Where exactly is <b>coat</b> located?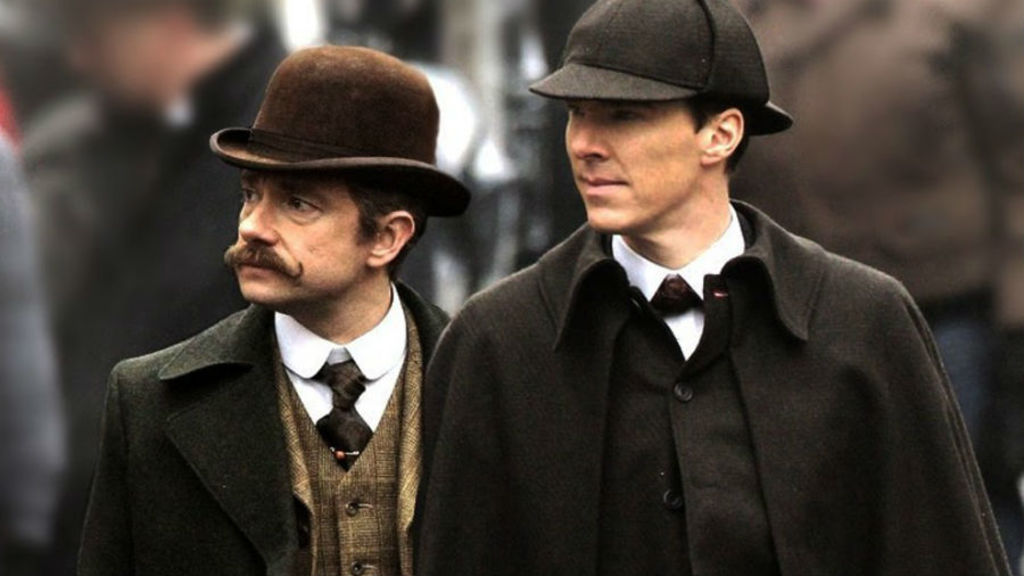
Its bounding box is 79,290,452,575.
